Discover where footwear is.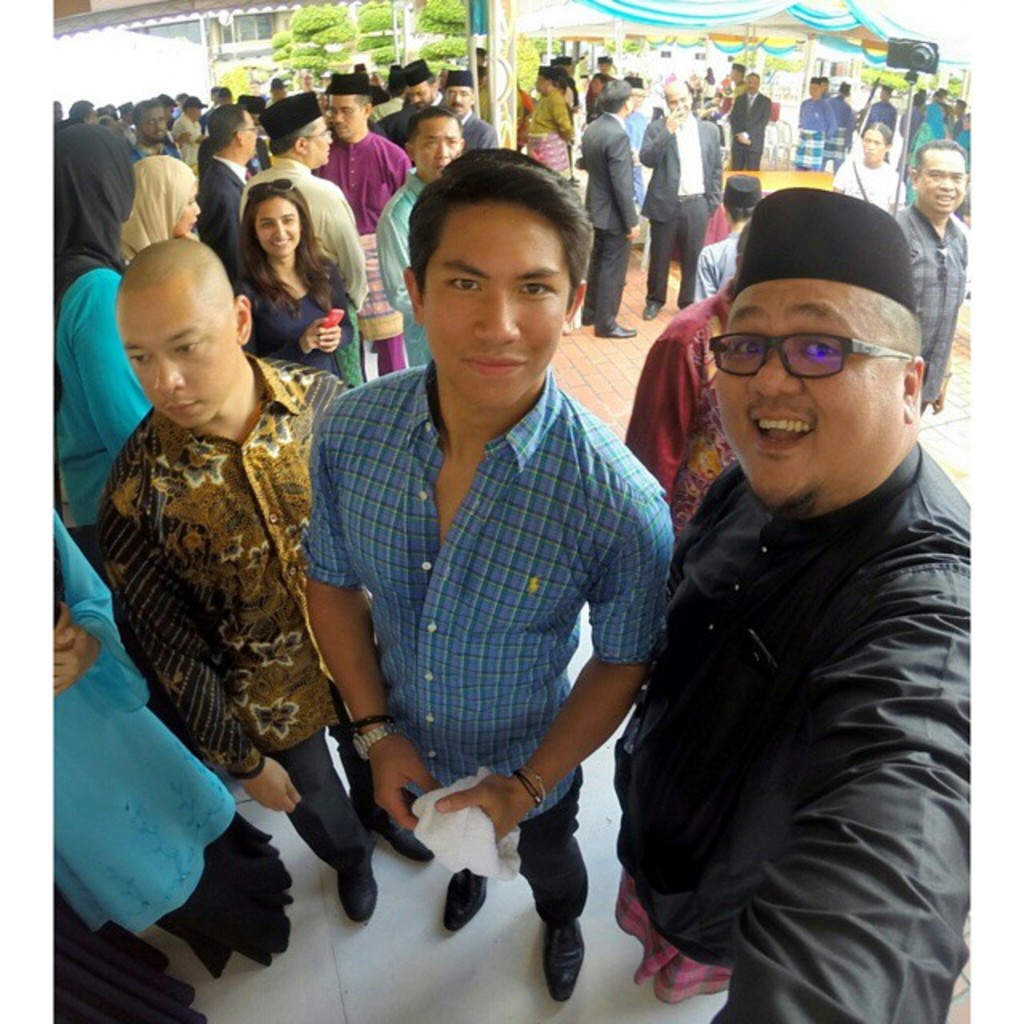
Discovered at box=[334, 840, 378, 931].
